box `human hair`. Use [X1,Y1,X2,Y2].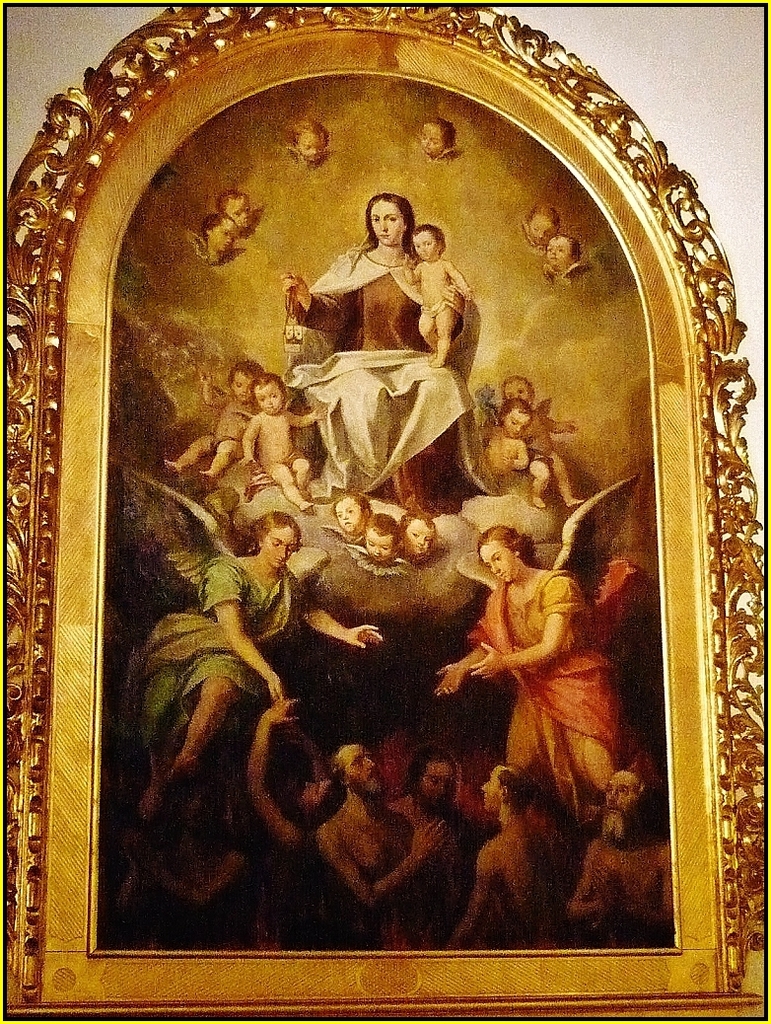
[292,118,332,150].
